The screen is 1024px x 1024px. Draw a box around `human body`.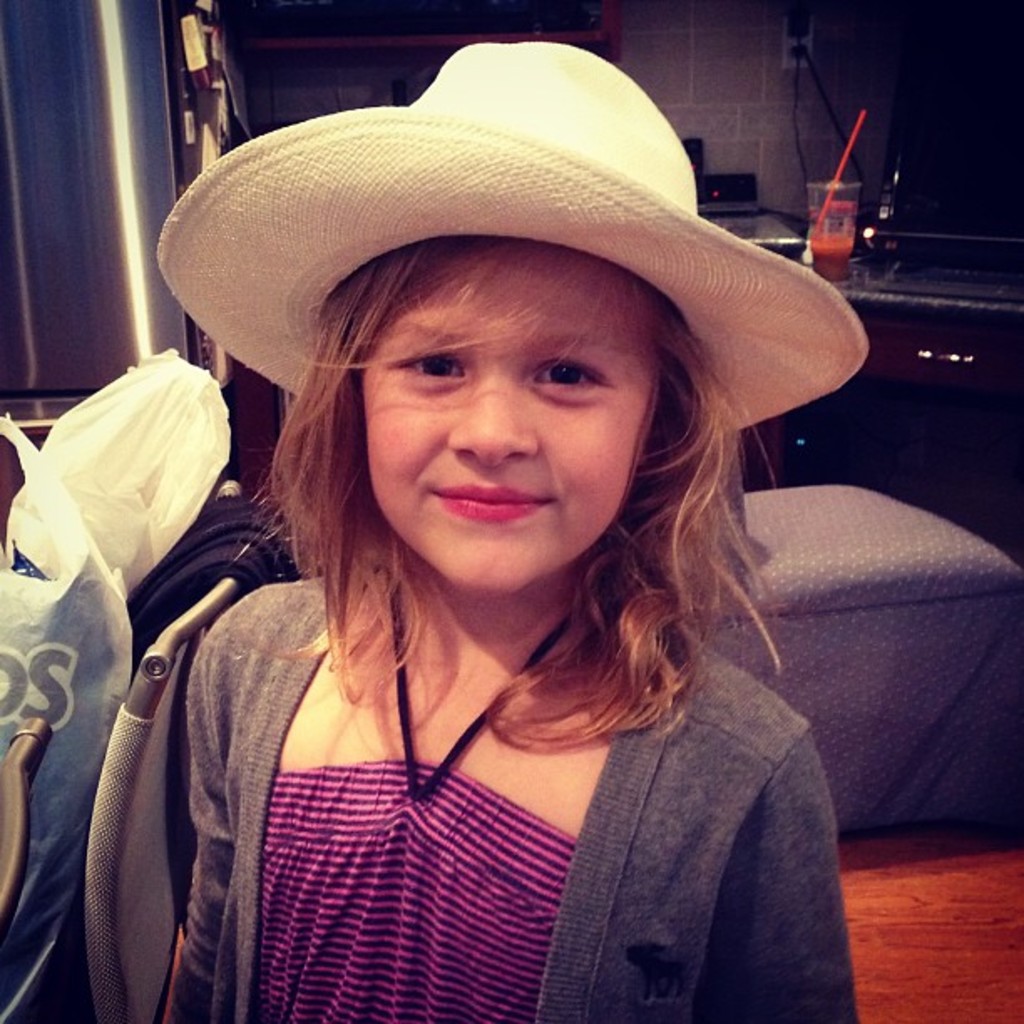
{"left": 122, "top": 224, "right": 852, "bottom": 1009}.
